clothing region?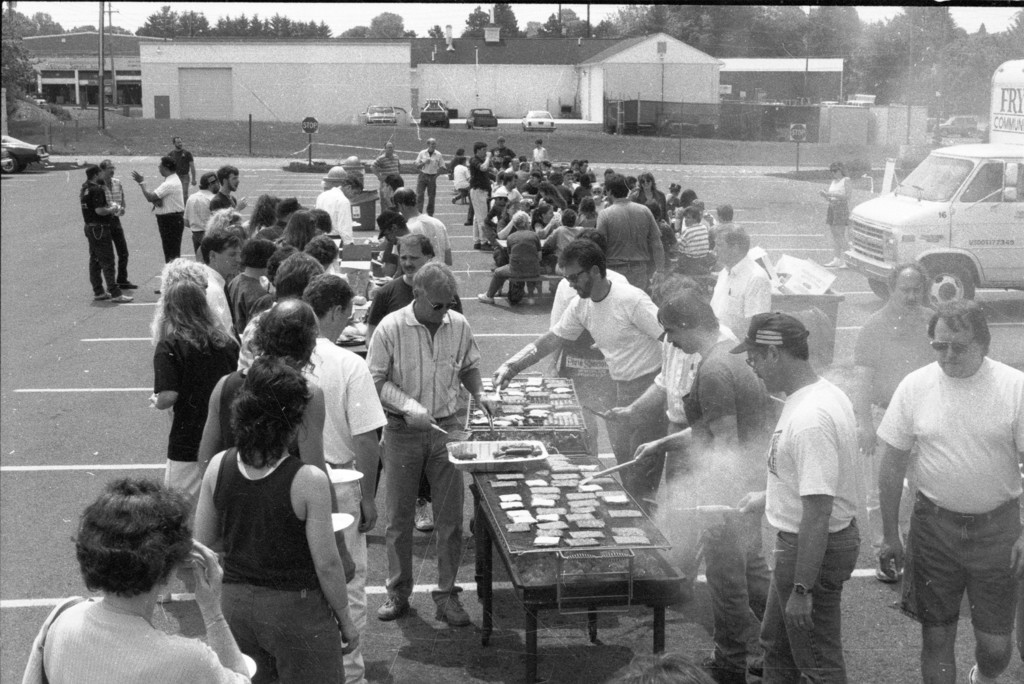
l=545, t=223, r=578, b=278
